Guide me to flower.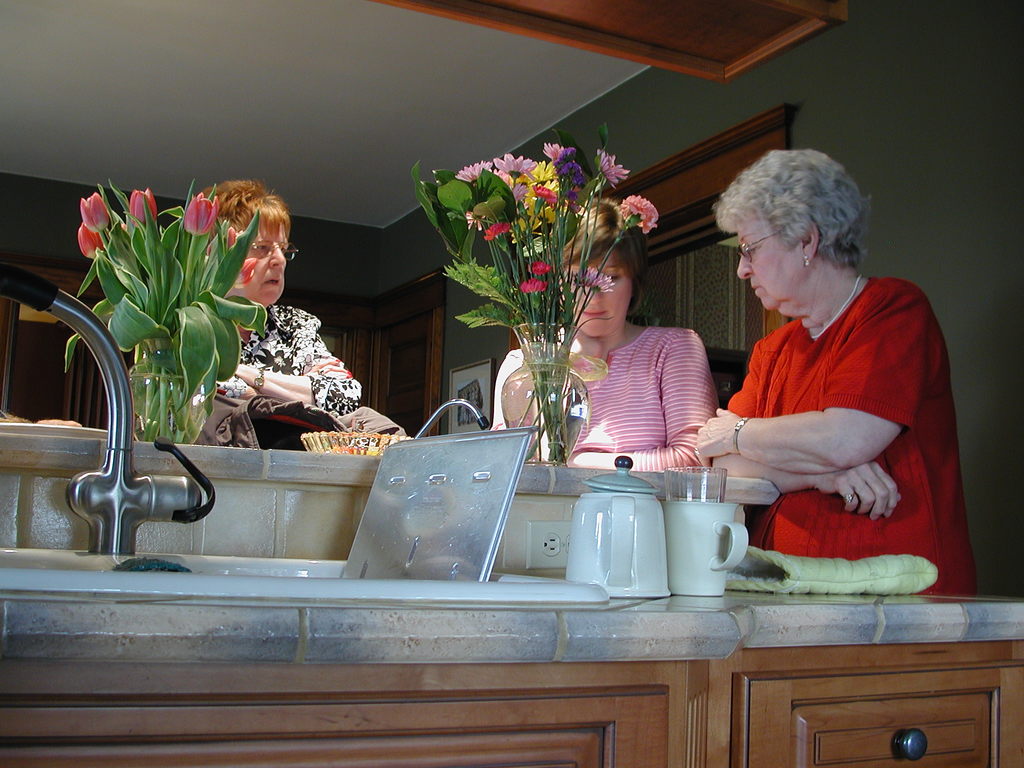
Guidance: x1=570 y1=264 x2=612 y2=301.
